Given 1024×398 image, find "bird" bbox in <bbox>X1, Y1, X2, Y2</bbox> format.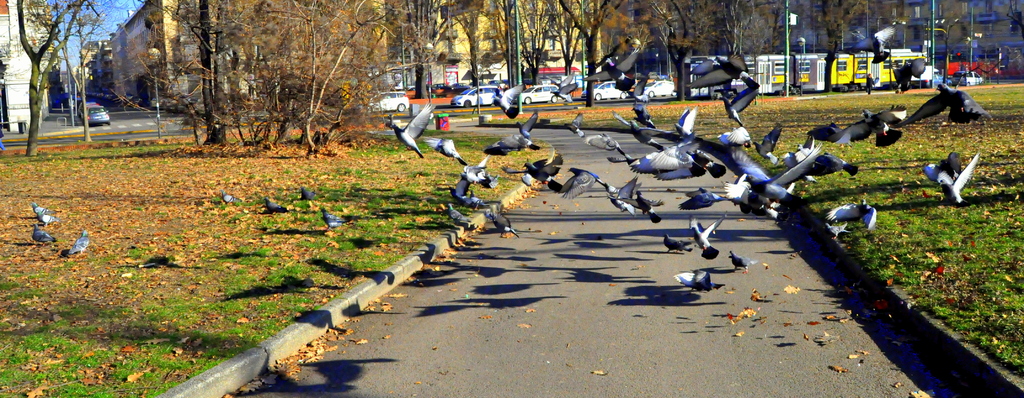
<bbox>728, 250, 755, 275</bbox>.
